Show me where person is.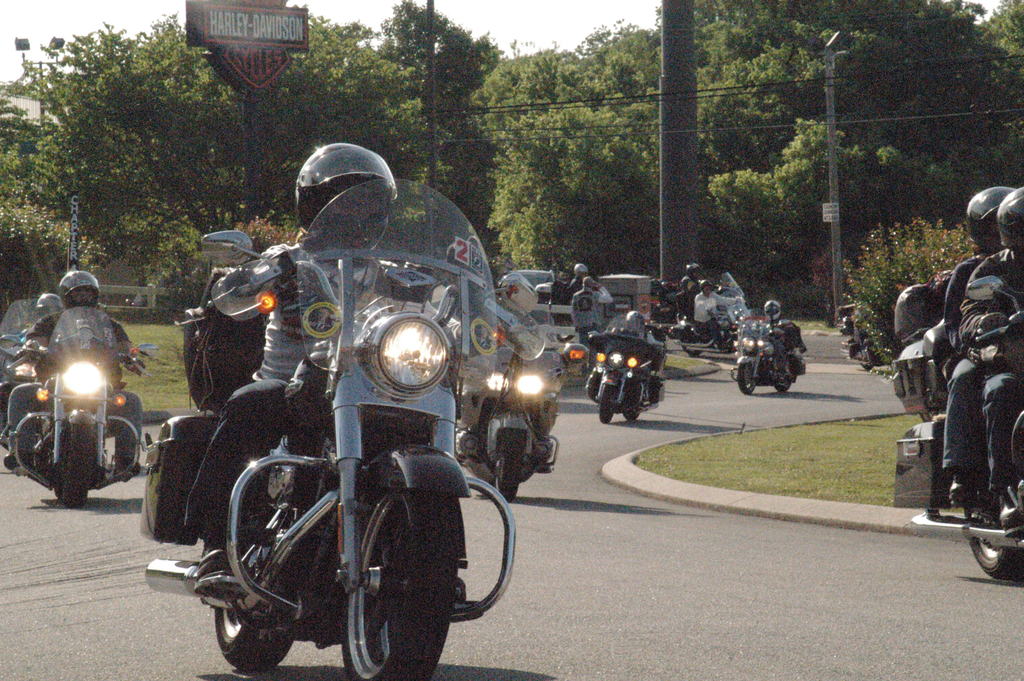
person is at (x1=595, y1=310, x2=667, y2=386).
